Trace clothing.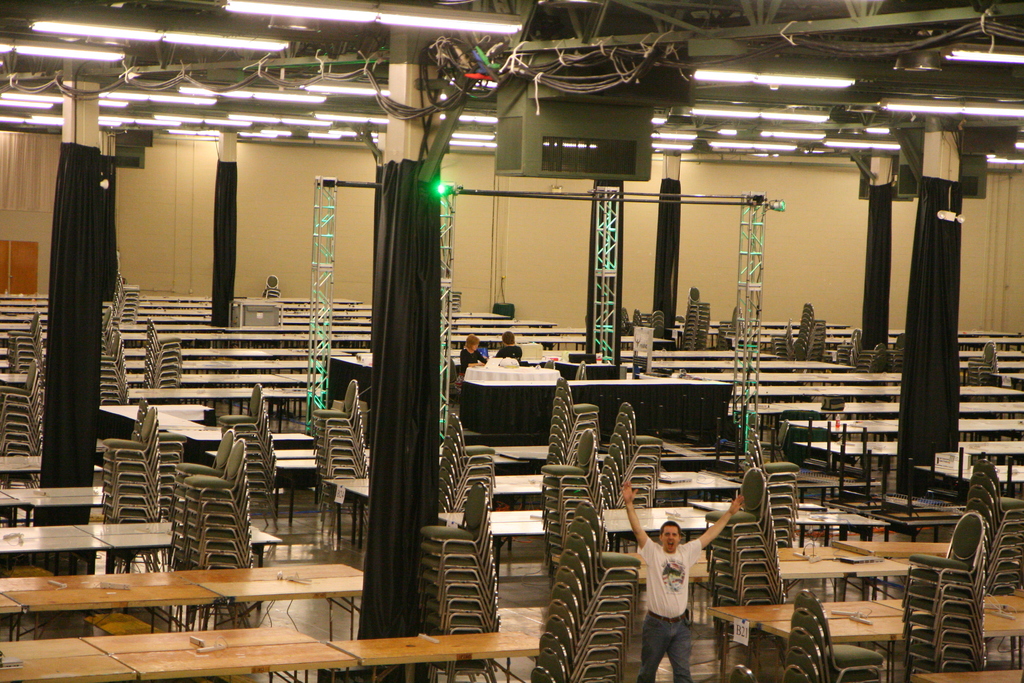
Traced to [632,531,704,677].
